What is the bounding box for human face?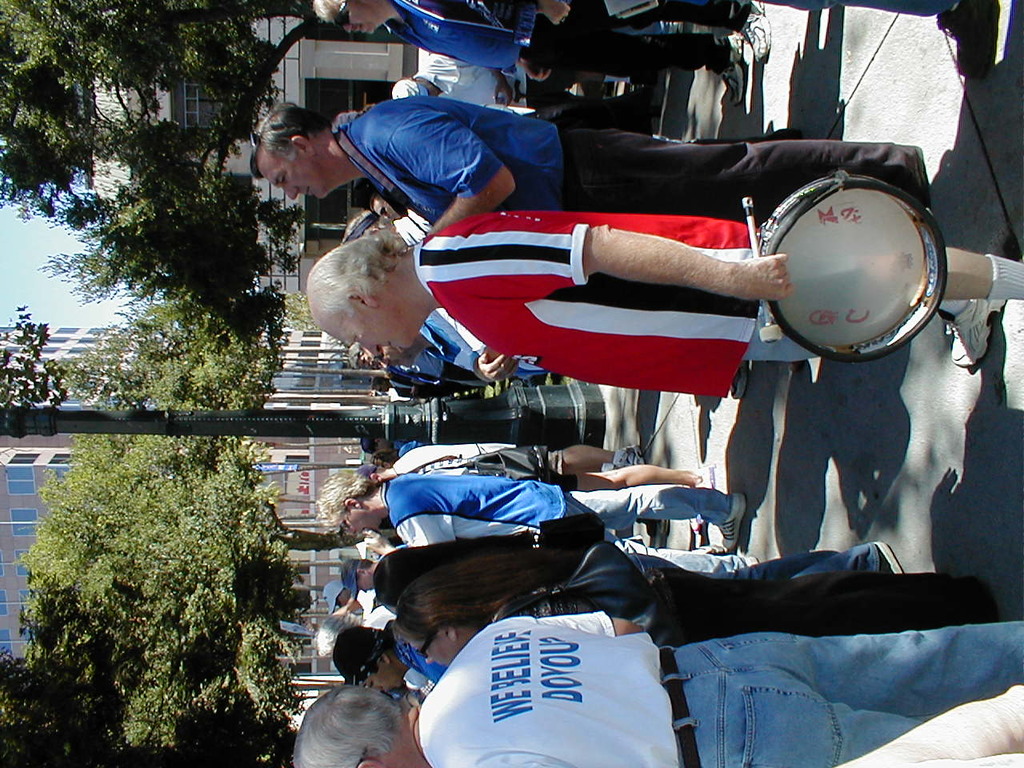
detection(338, 516, 379, 536).
